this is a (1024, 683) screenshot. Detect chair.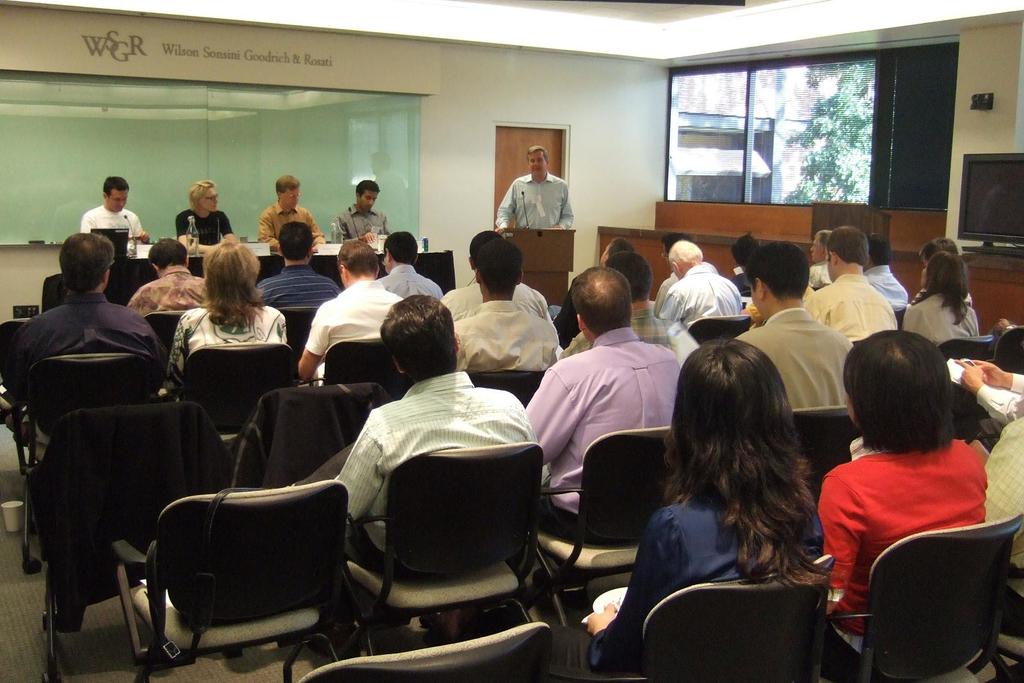
pyautogui.locateOnScreen(783, 405, 862, 565).
